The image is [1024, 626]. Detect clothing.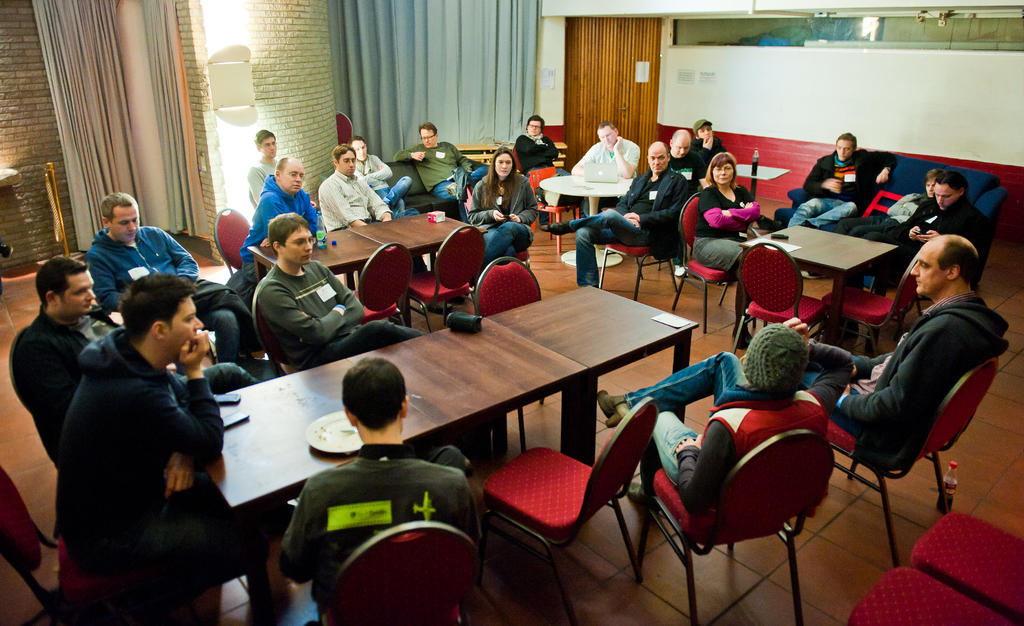
Detection: (280,440,490,600).
